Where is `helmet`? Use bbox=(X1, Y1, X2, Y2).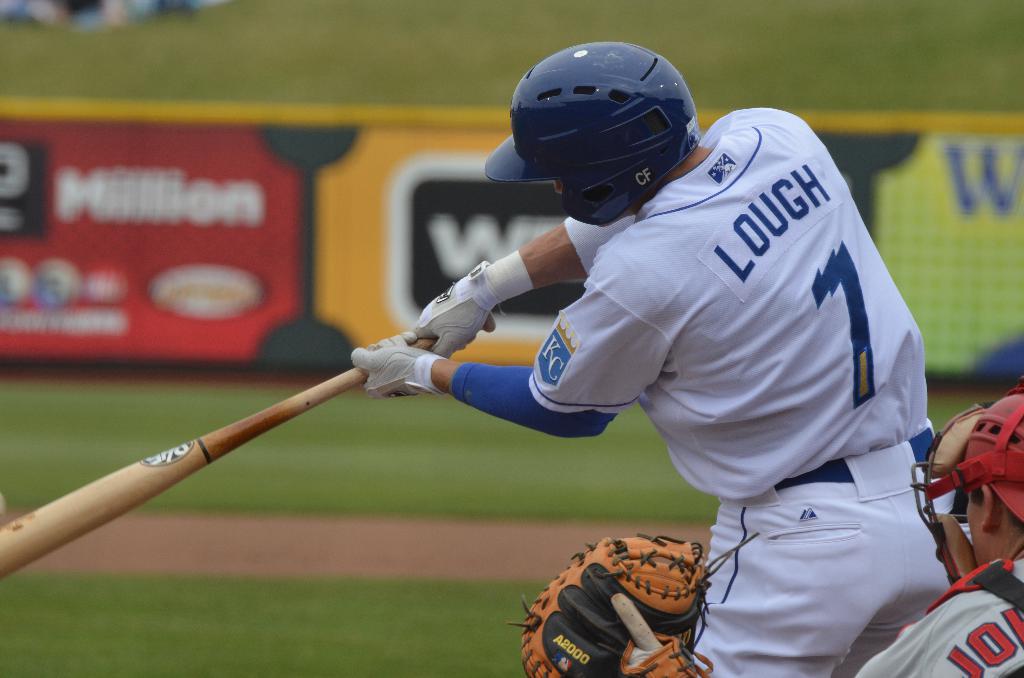
bbox=(490, 42, 702, 215).
